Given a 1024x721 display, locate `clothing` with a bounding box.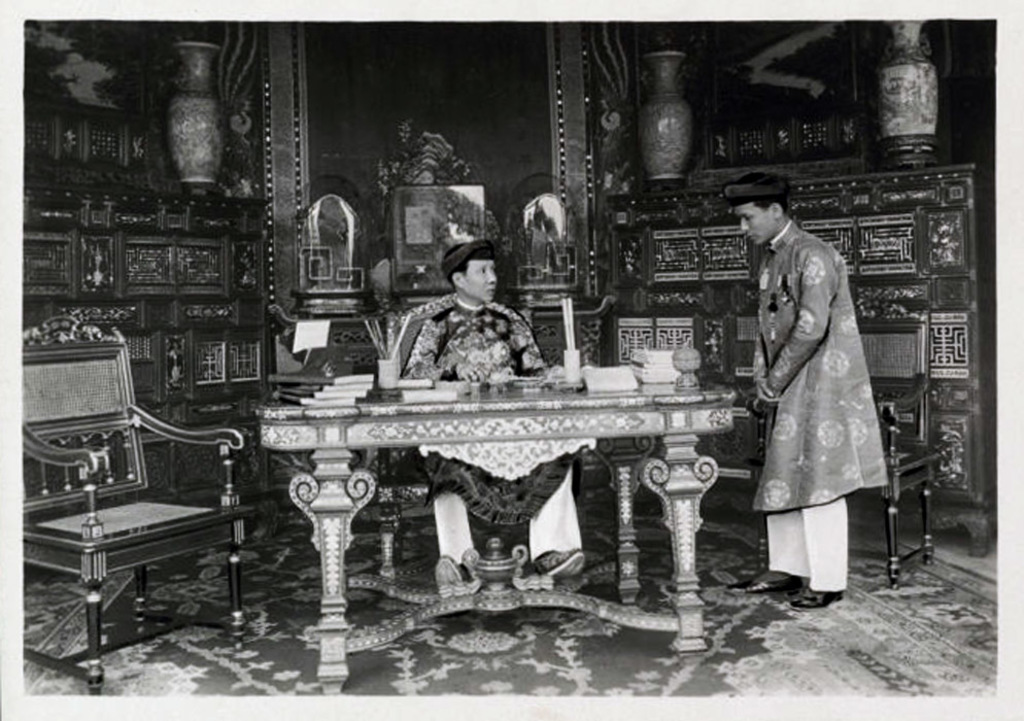
Located: (741,209,902,553).
